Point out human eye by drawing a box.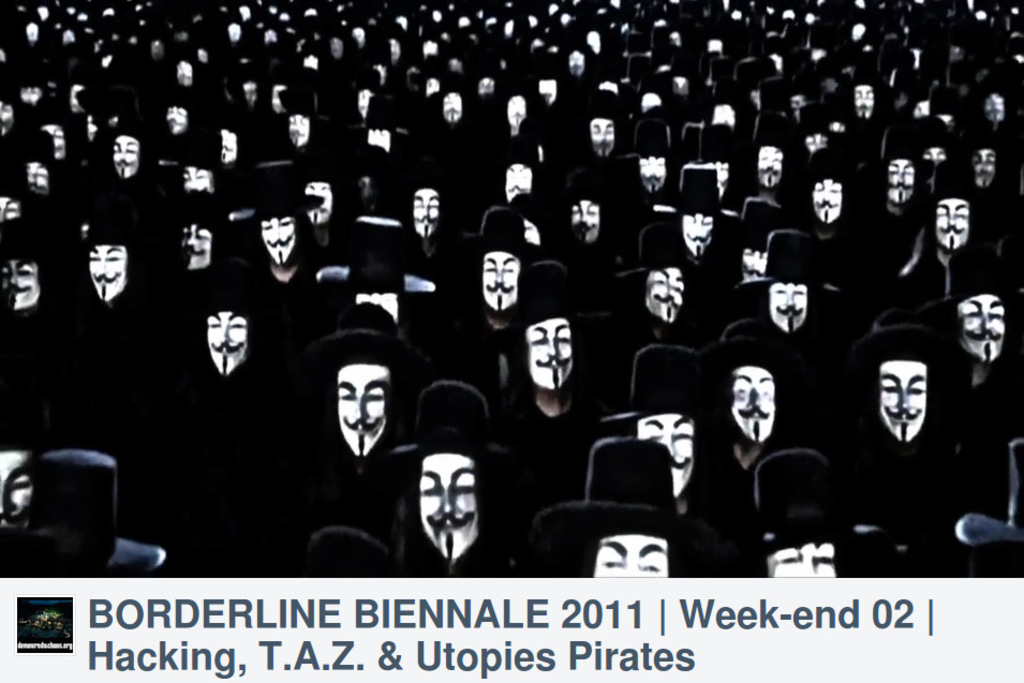
(x1=0, y1=197, x2=3, y2=211).
